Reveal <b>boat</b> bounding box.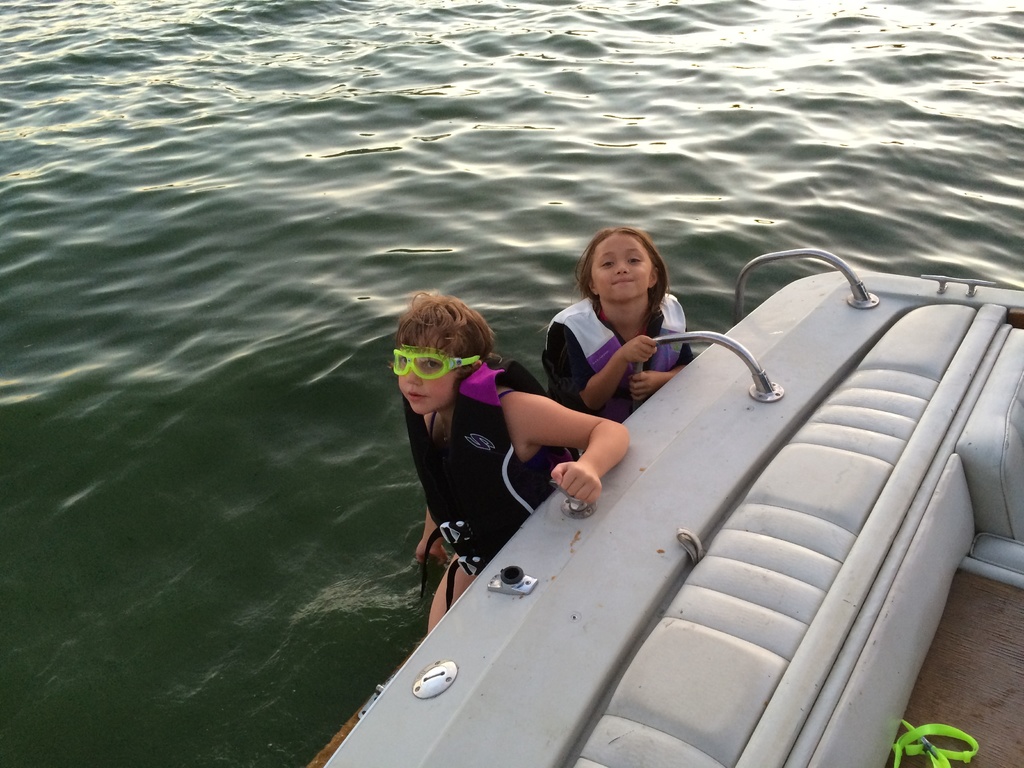
Revealed: (x1=278, y1=222, x2=989, y2=724).
